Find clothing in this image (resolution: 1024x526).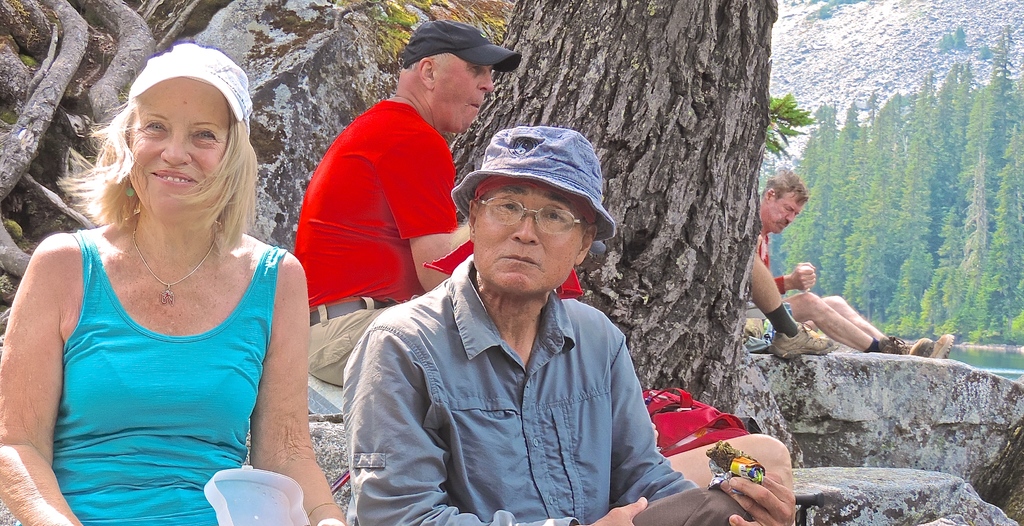
[49, 234, 292, 525].
